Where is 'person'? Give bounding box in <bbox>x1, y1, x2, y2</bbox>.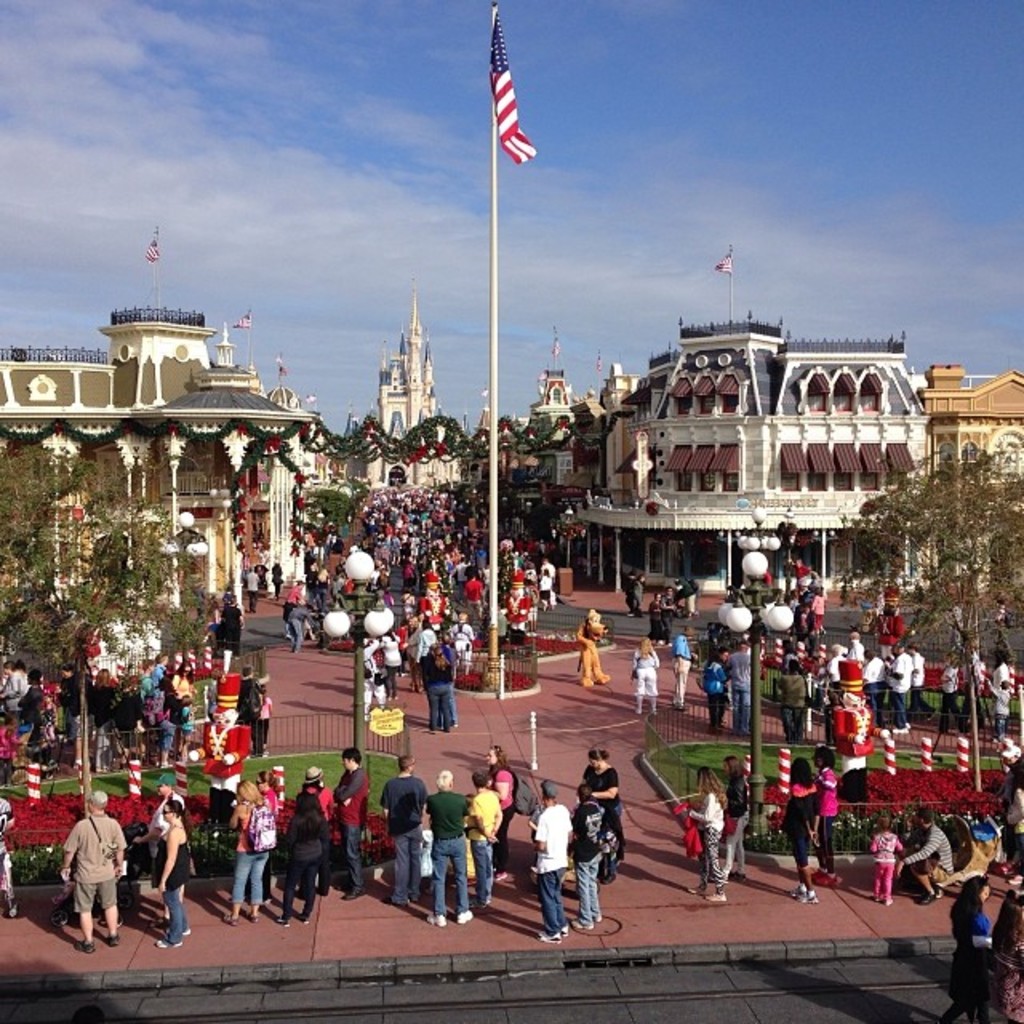
<bbox>808, 581, 829, 637</bbox>.
